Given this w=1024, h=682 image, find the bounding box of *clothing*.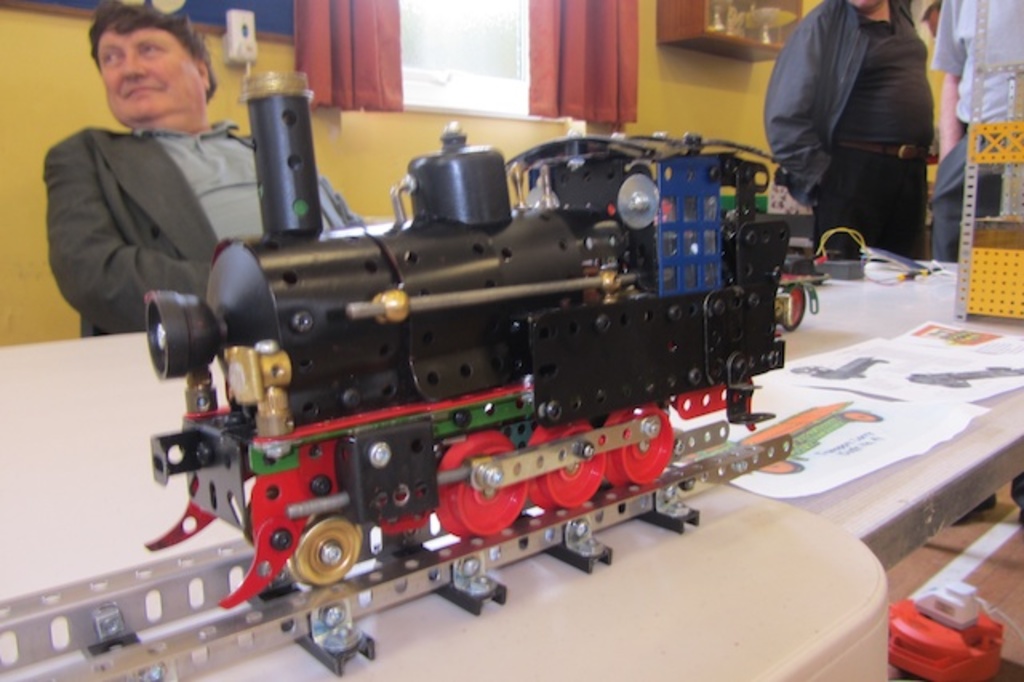
(x1=45, y1=117, x2=352, y2=333).
